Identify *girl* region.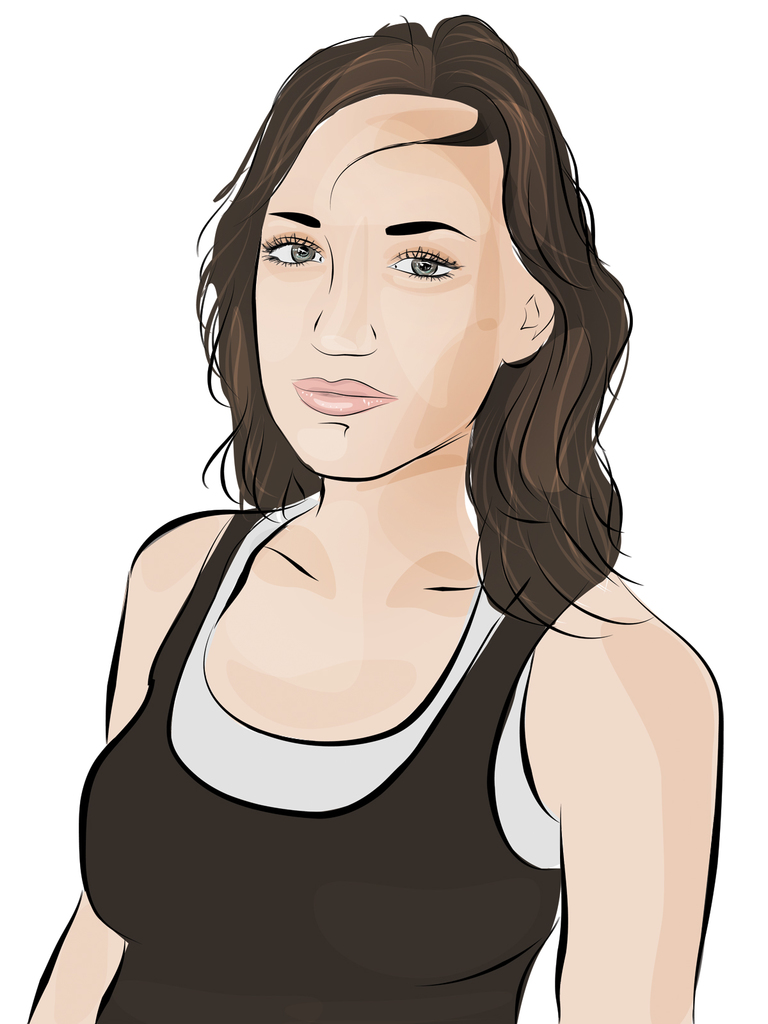
Region: crop(30, 22, 724, 1023).
